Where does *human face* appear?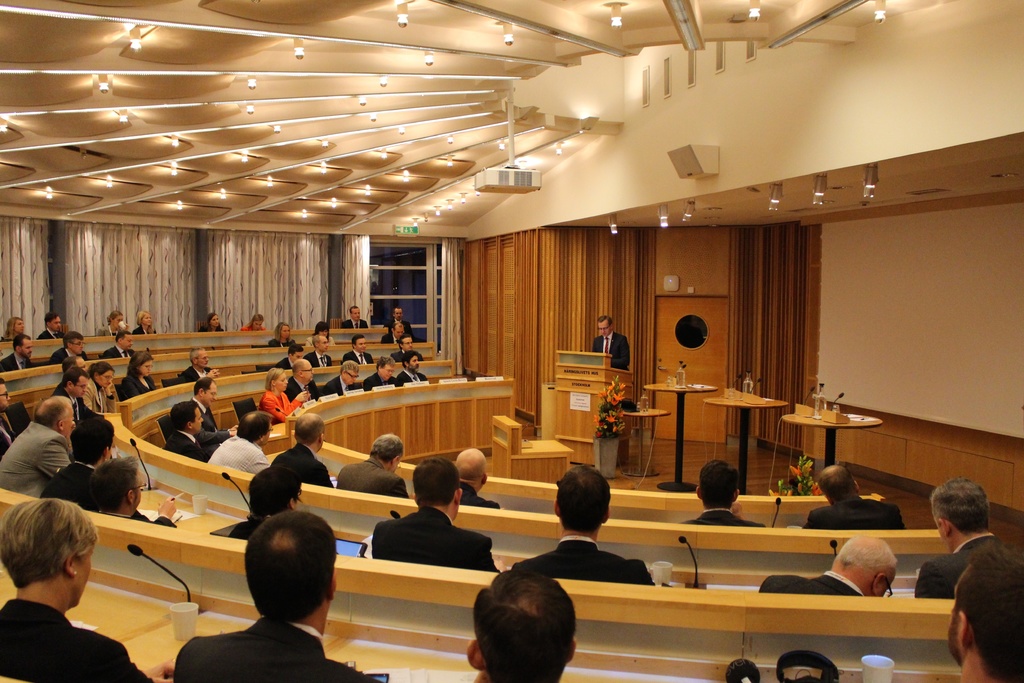
Appears at BBox(70, 337, 84, 353).
